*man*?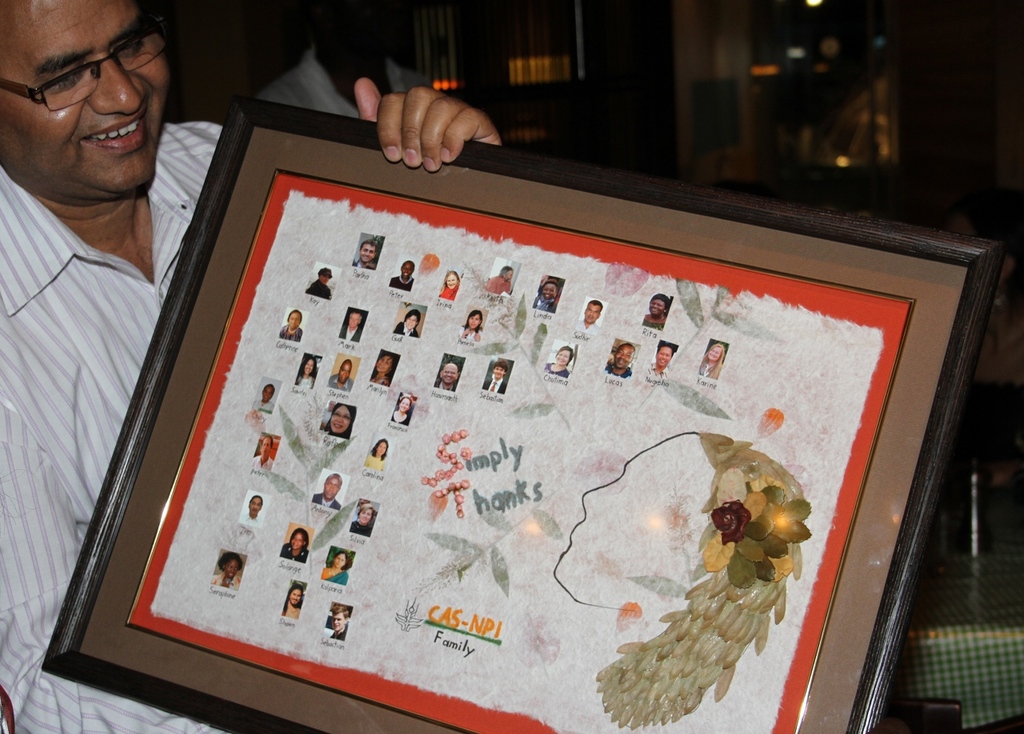
left=0, top=0, right=508, bottom=733
